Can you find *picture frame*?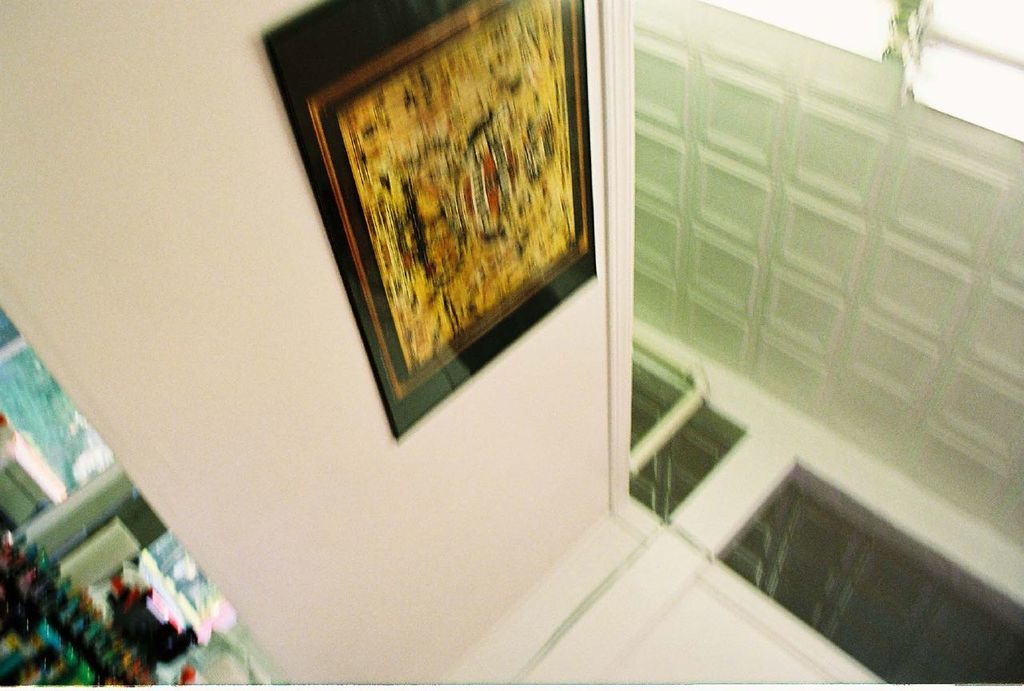
Yes, bounding box: (x1=258, y1=0, x2=607, y2=453).
